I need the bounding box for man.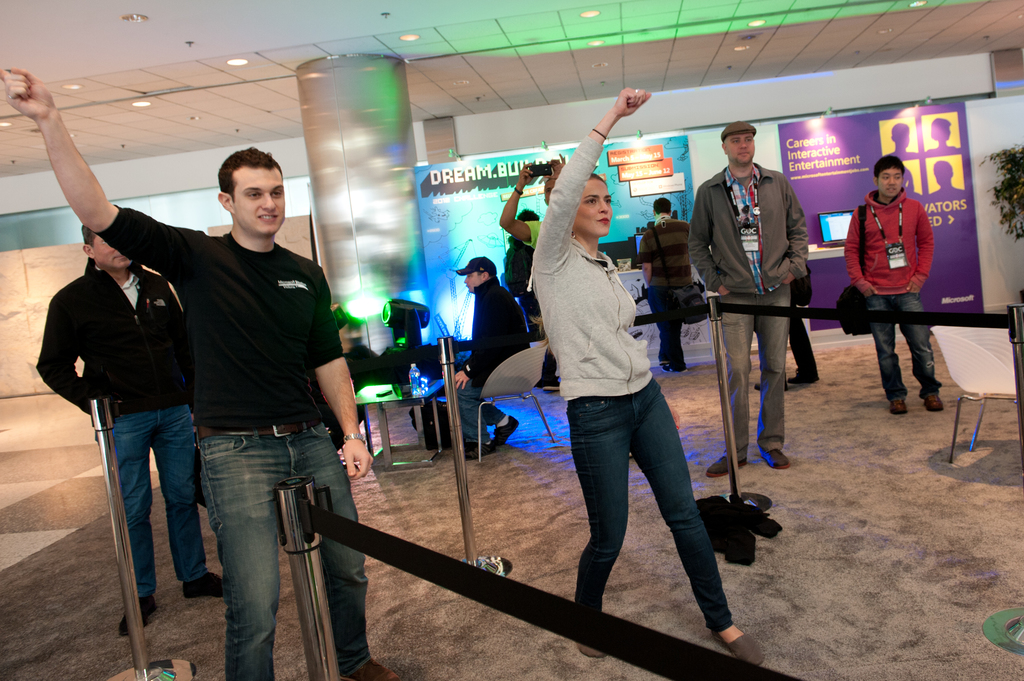
Here it is: bbox=[0, 57, 370, 680].
